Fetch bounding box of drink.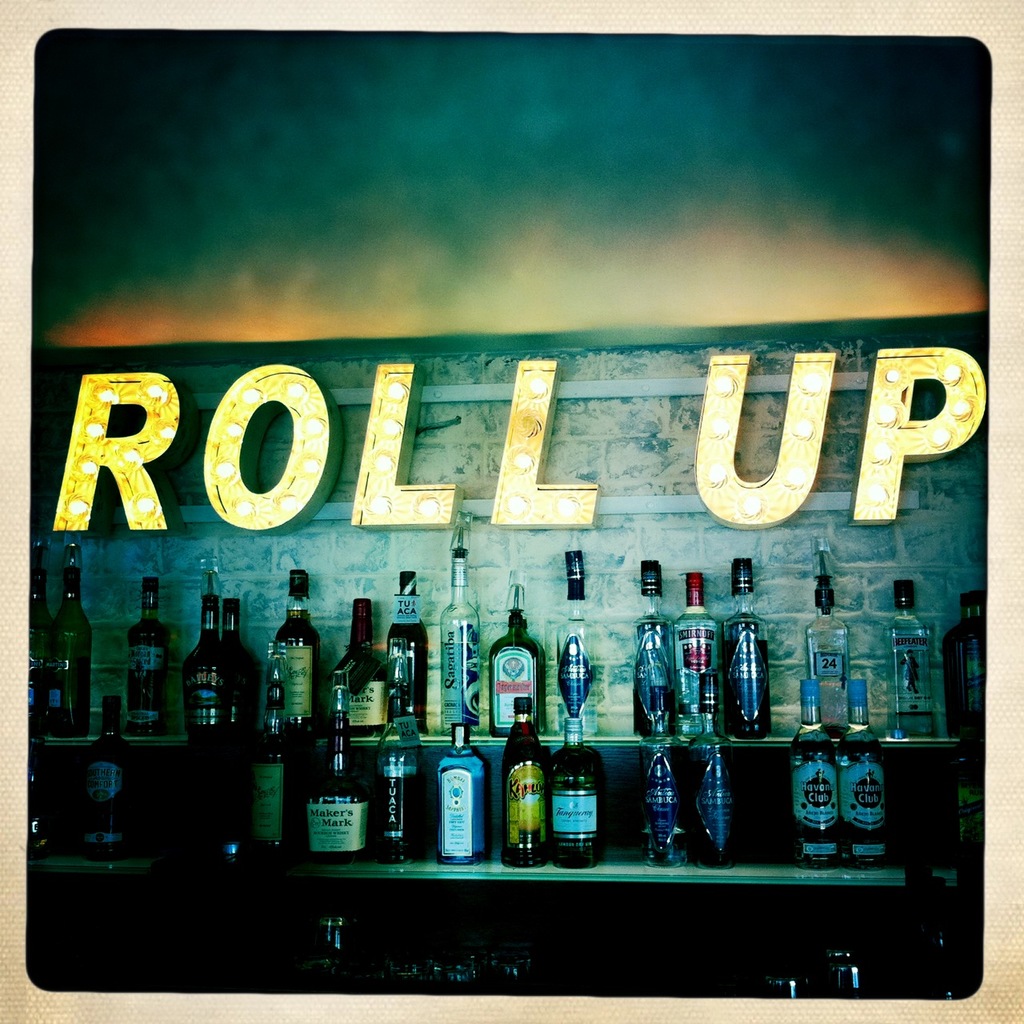
Bbox: <box>547,722,602,866</box>.
